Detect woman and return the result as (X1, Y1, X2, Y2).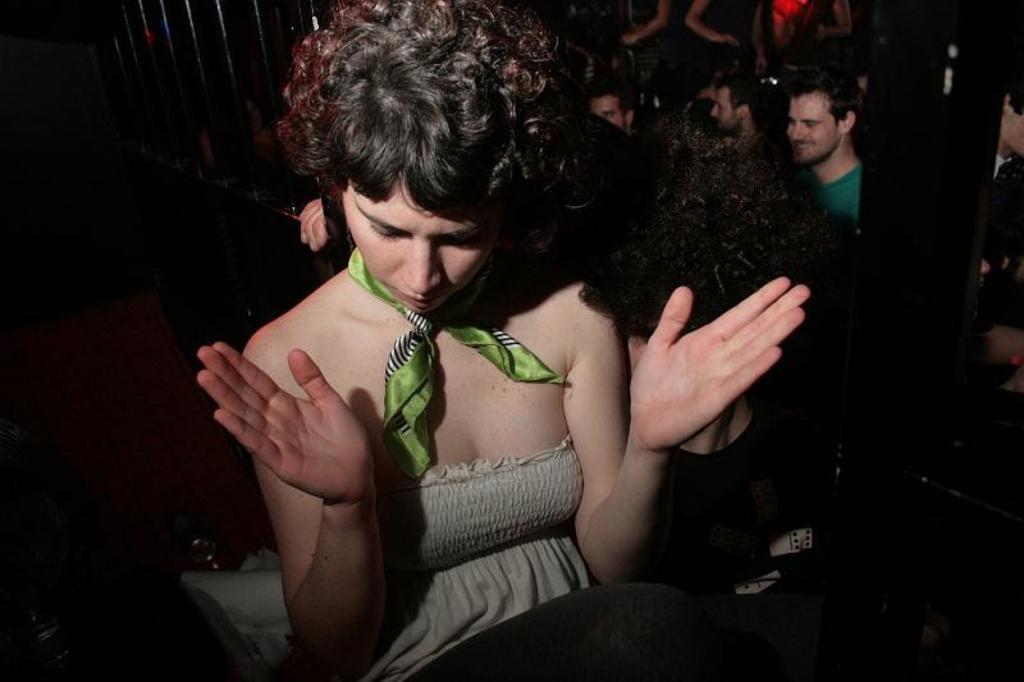
(246, 4, 774, 681).
